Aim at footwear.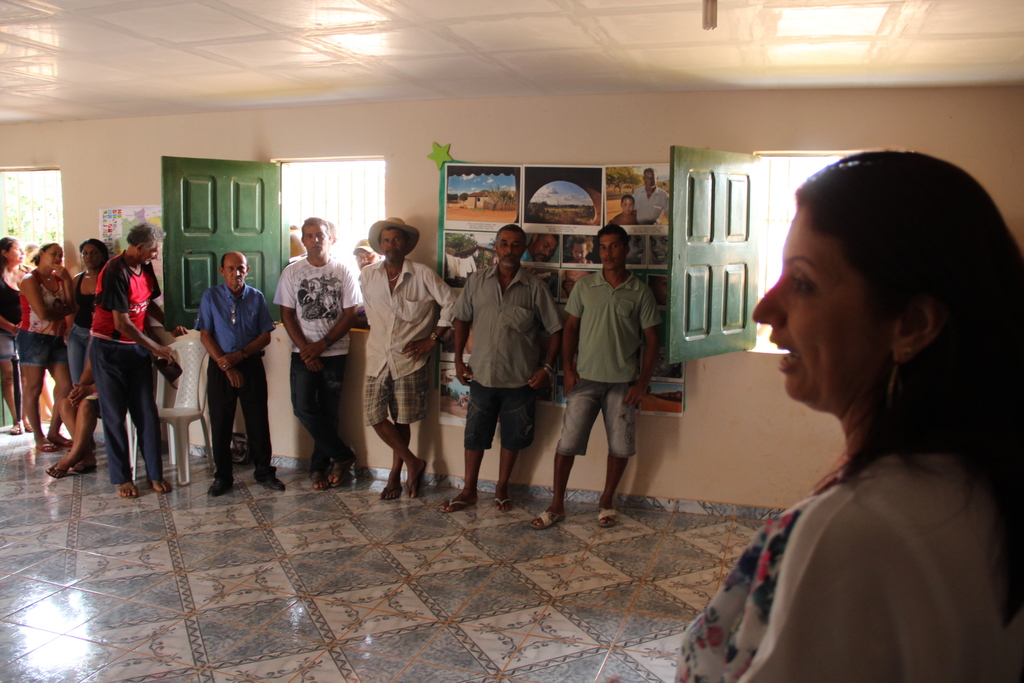
Aimed at bbox(440, 494, 473, 514).
